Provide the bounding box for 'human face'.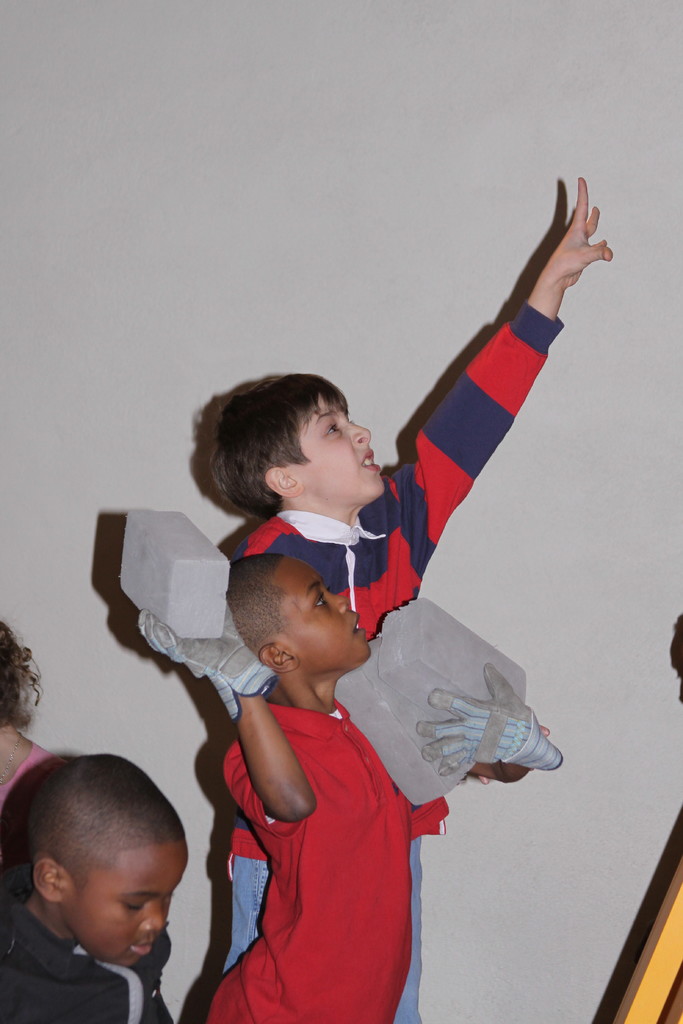
Rect(61, 840, 183, 967).
